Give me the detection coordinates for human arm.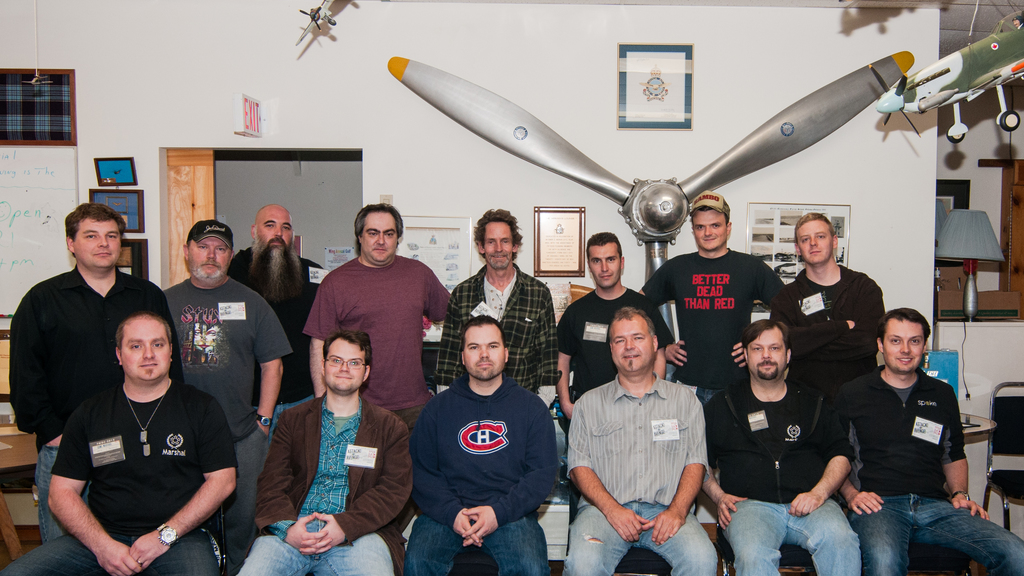
bbox=(406, 398, 484, 548).
